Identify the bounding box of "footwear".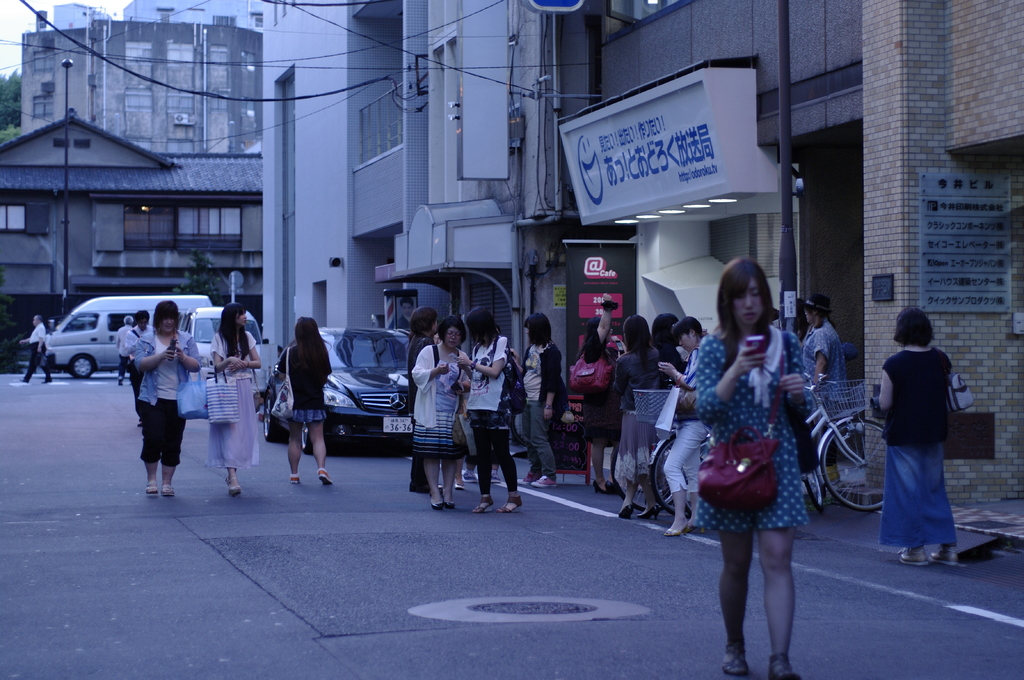
region(815, 471, 838, 487).
